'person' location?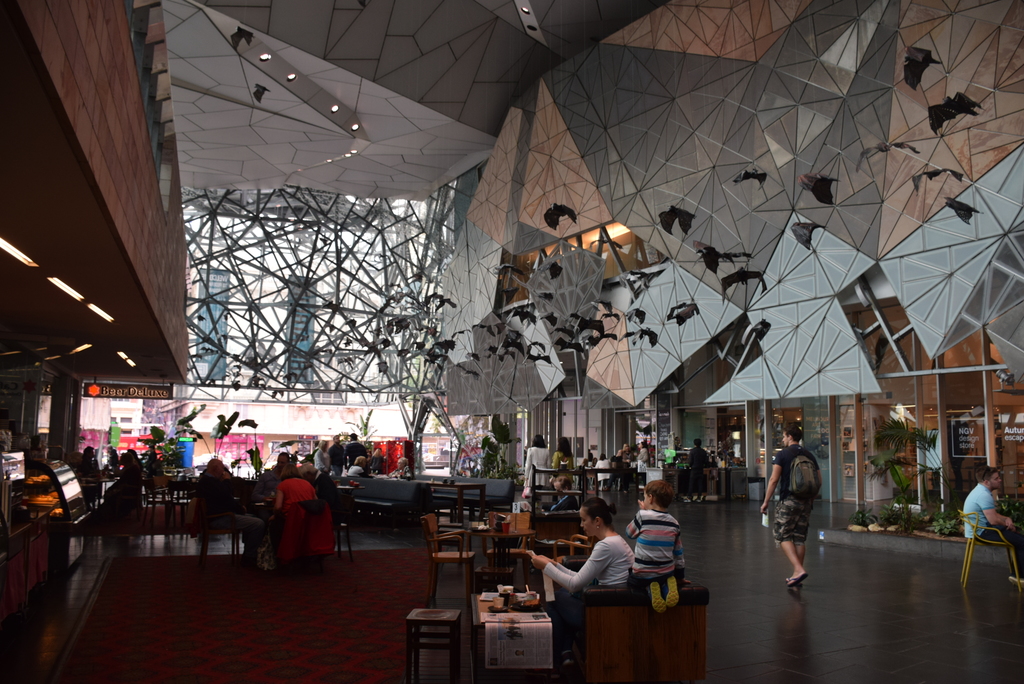
{"left": 104, "top": 453, "right": 140, "bottom": 512}
